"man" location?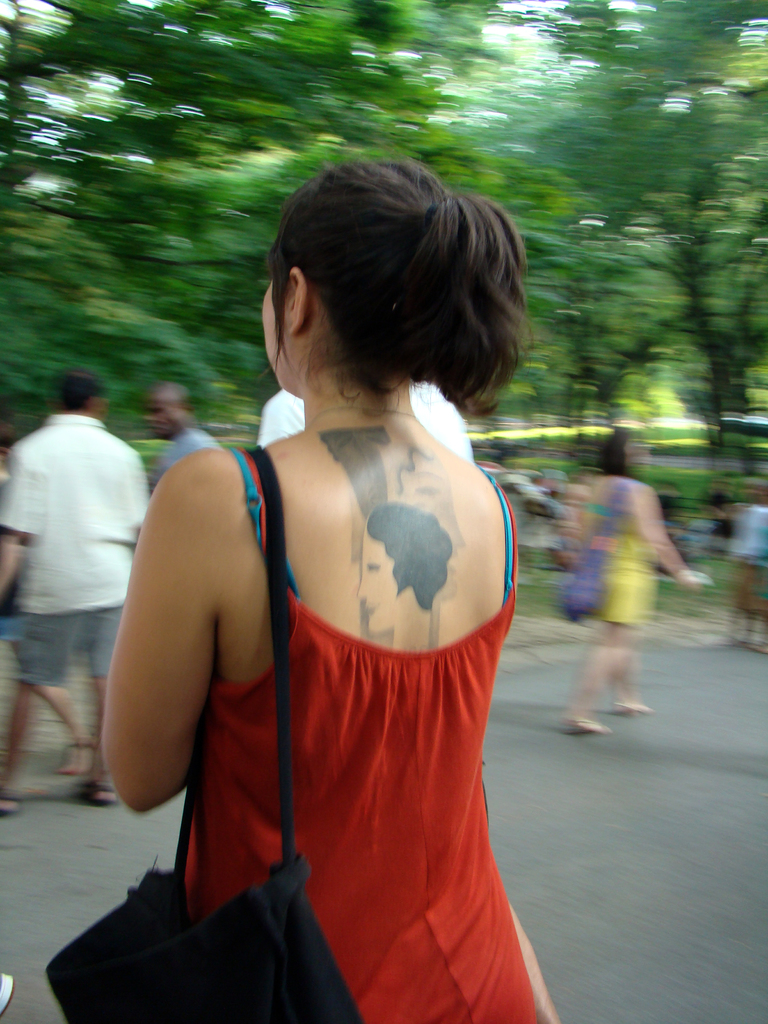
142, 383, 226, 480
